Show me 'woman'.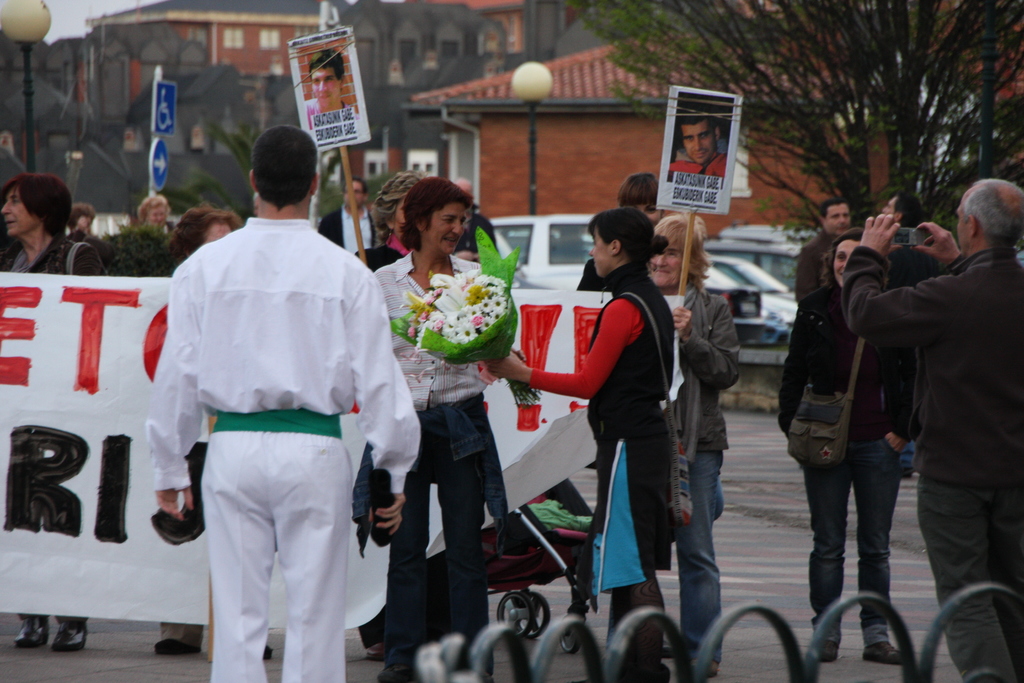
'woman' is here: 136, 192, 175, 230.
